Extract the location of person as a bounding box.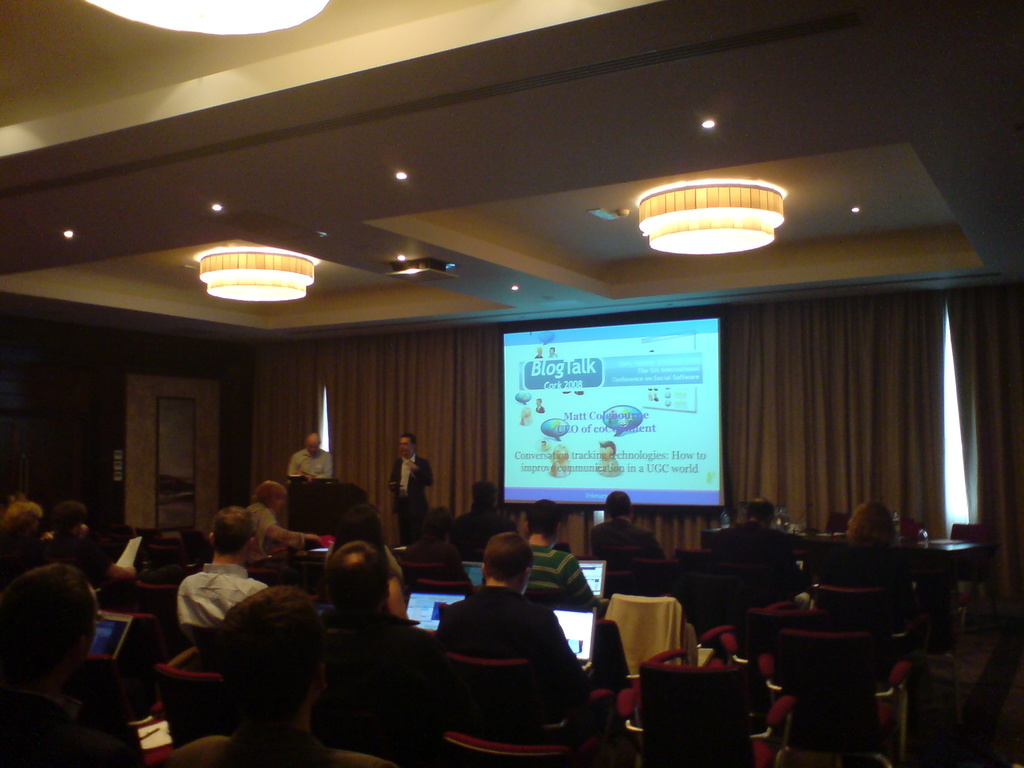
detection(385, 436, 429, 543).
